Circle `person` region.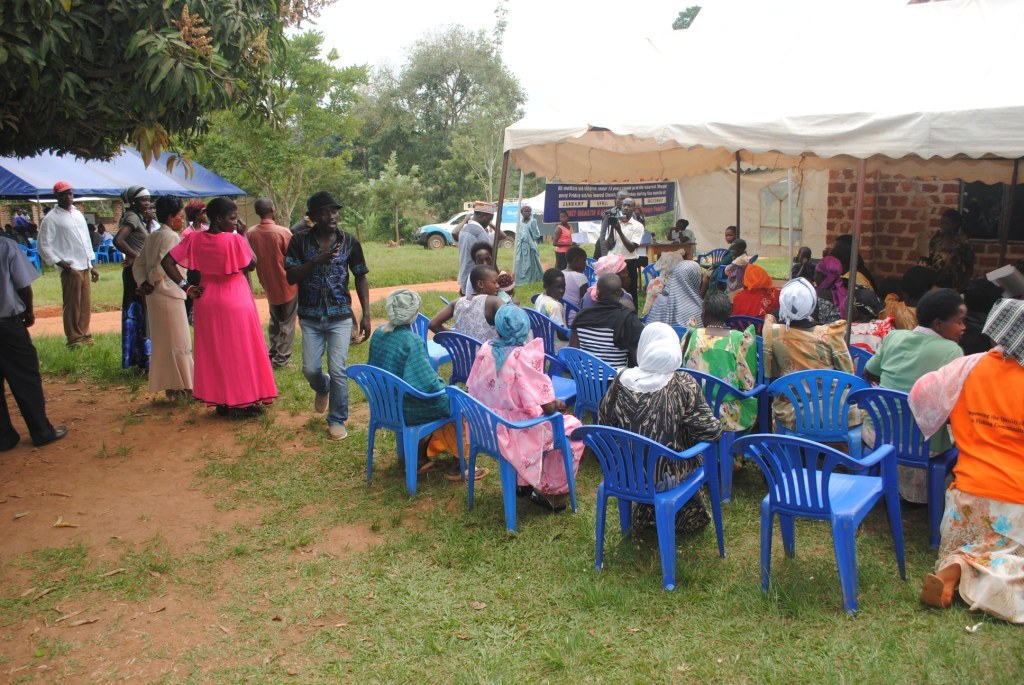
Region: detection(510, 205, 542, 283).
